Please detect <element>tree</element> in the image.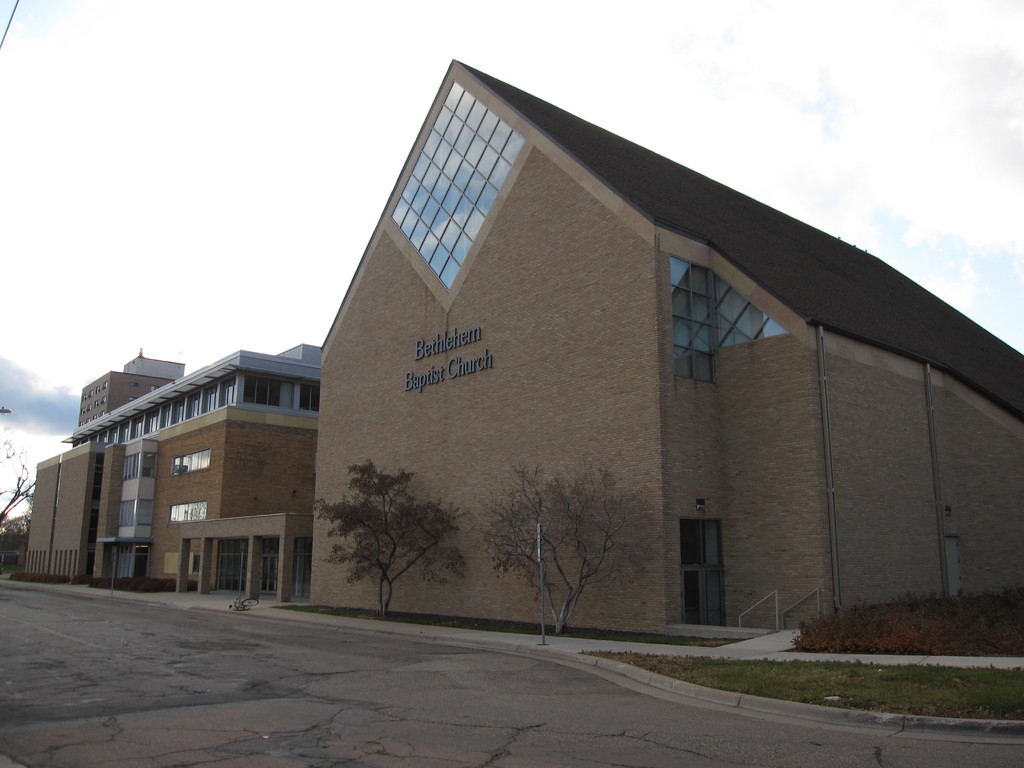
0:429:37:529.
